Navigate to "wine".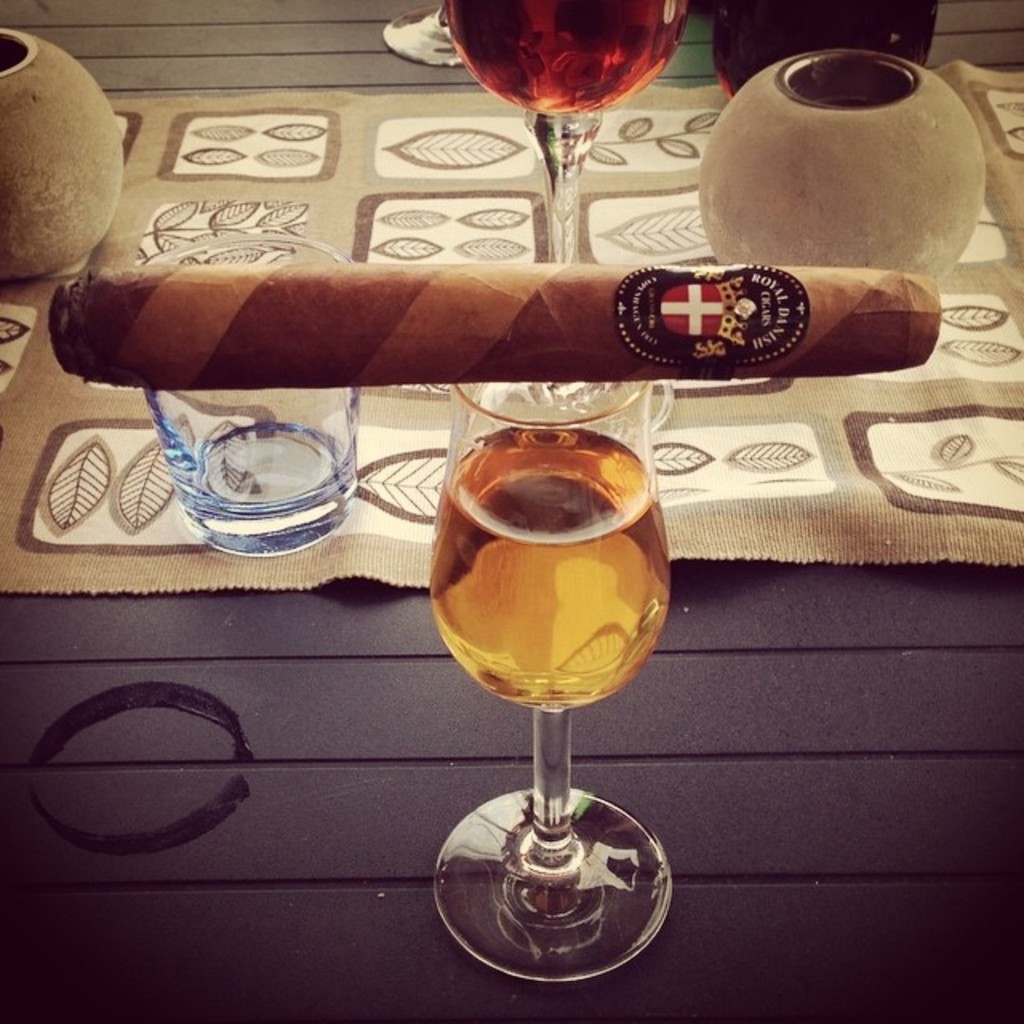
Navigation target: 450/0/682/114.
